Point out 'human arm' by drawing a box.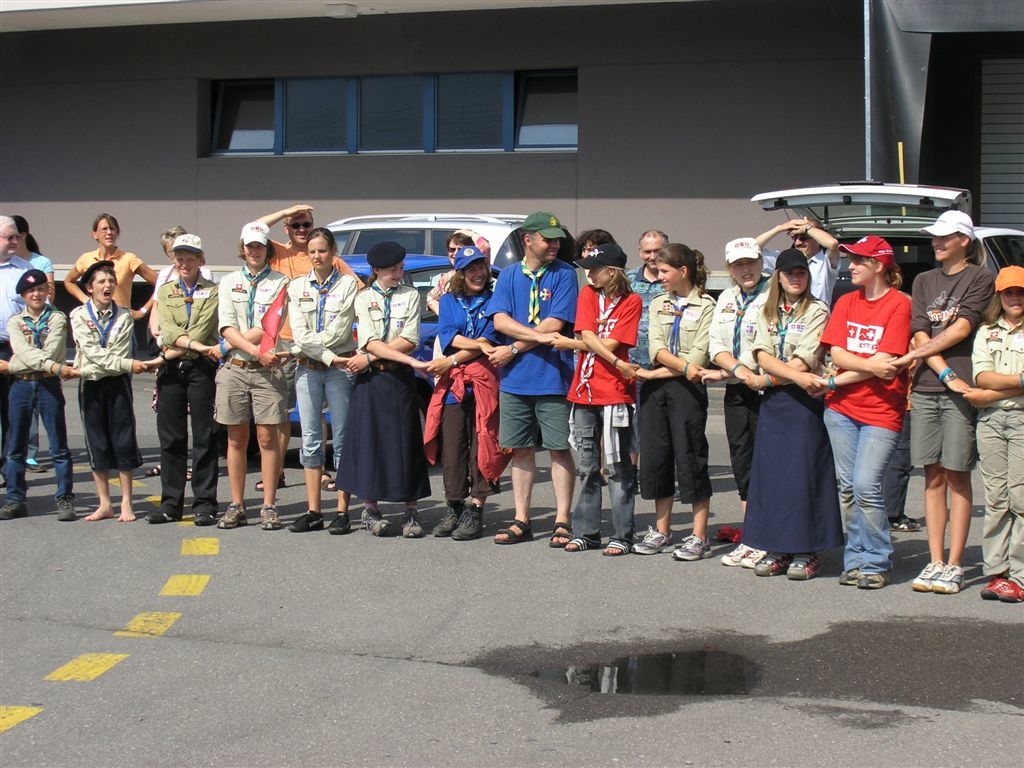
select_region(751, 313, 825, 396).
